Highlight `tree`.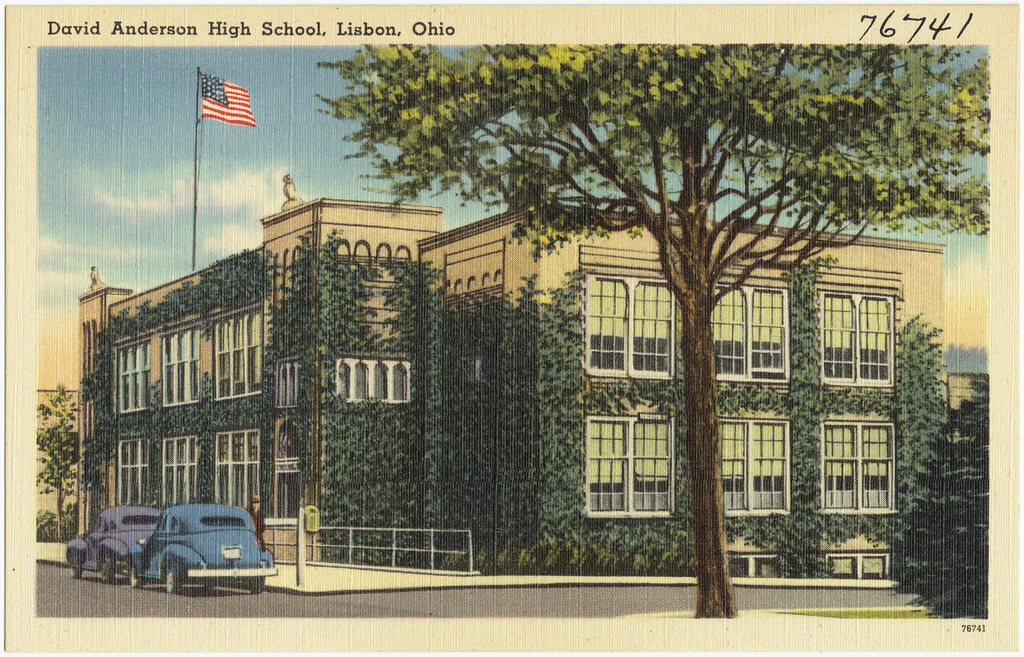
Highlighted region: 35,384,73,537.
